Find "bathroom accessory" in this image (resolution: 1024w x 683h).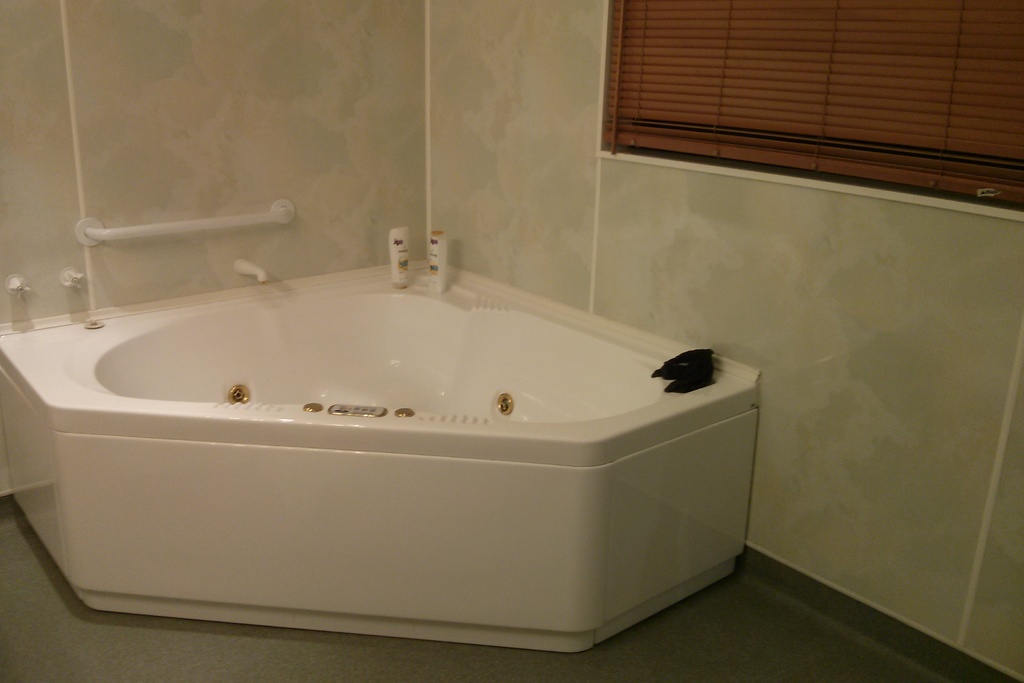
Rect(3, 274, 31, 300).
